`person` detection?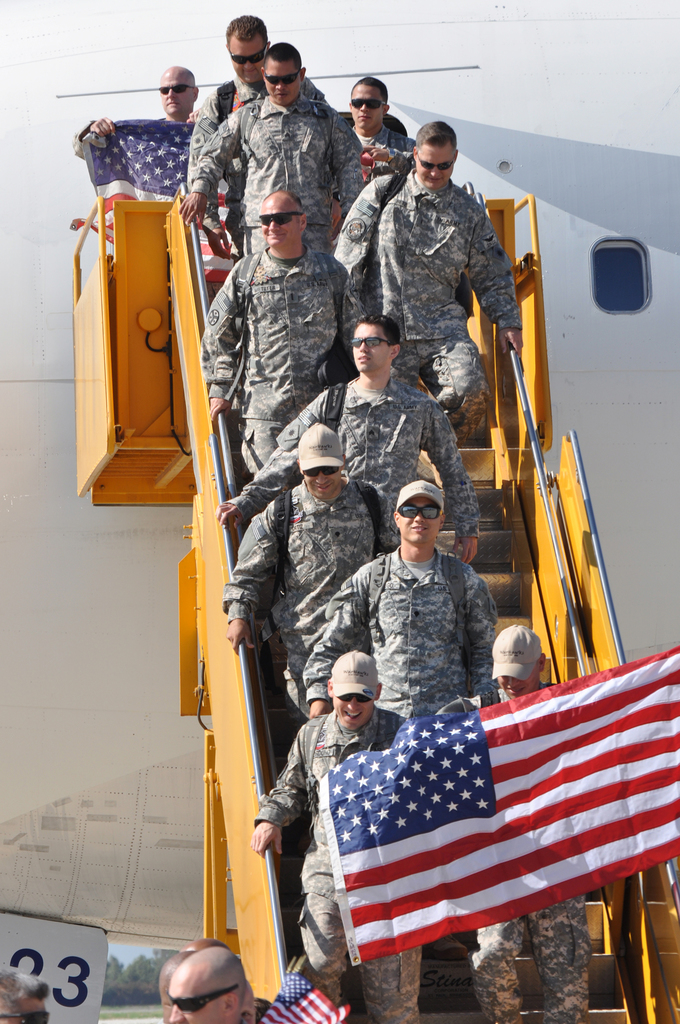
{"x1": 195, "y1": 192, "x2": 353, "y2": 474}
